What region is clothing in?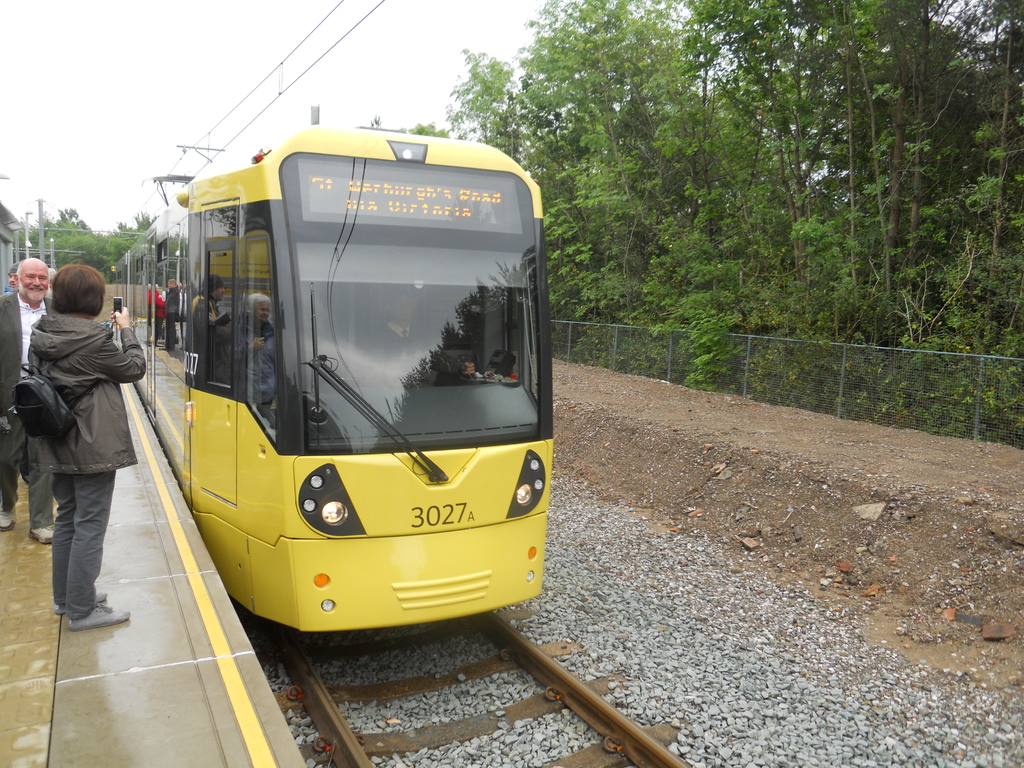
l=17, t=241, r=140, b=637.
